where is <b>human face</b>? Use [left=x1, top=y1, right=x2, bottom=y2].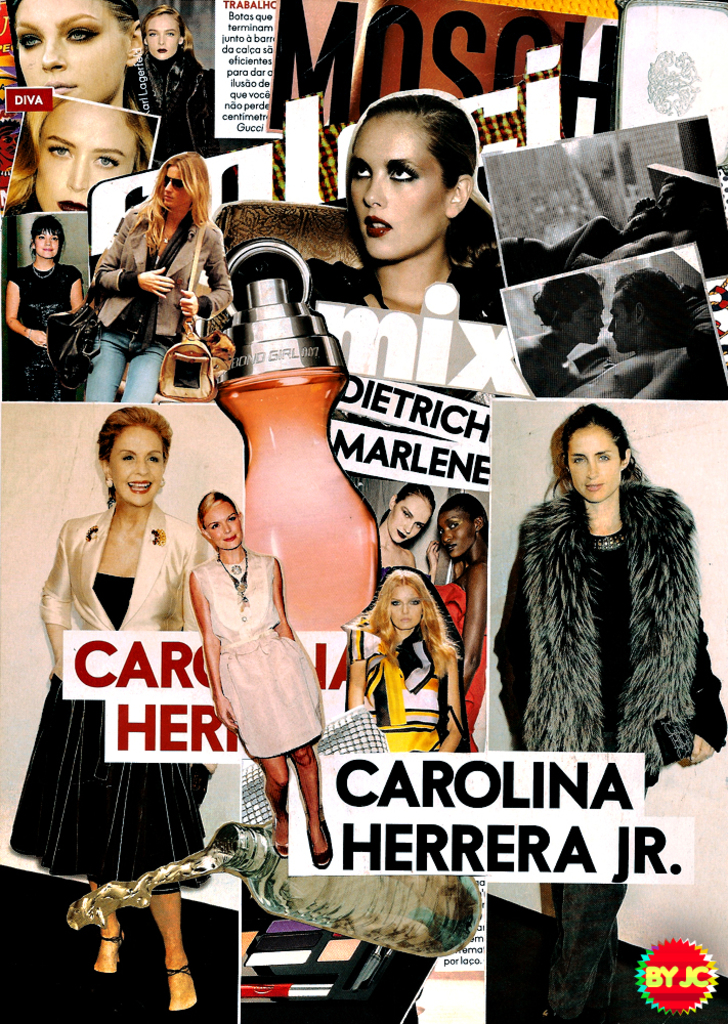
[left=439, top=515, right=477, bottom=554].
